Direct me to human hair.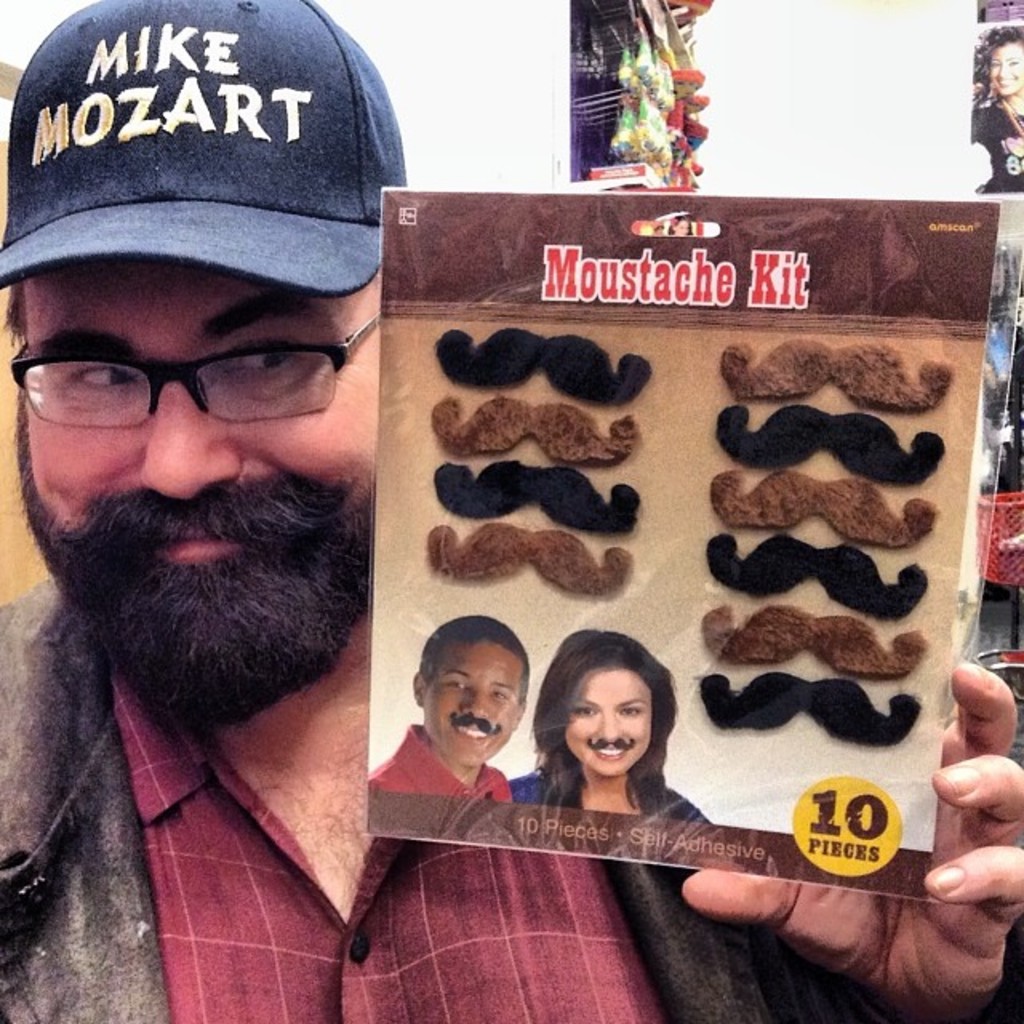
Direction: box=[539, 642, 693, 829].
